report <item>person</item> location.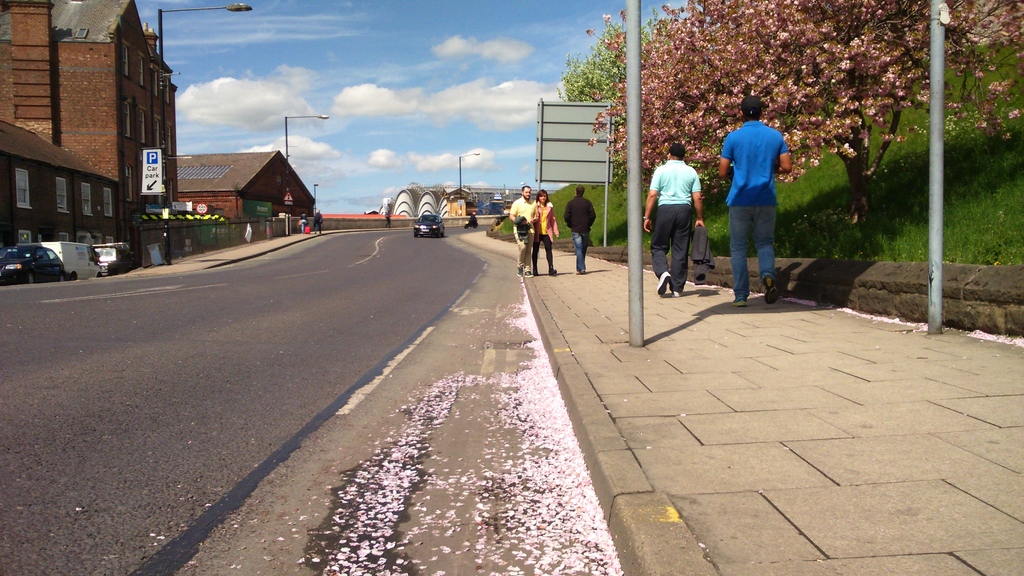
Report: [left=564, top=181, right=598, bottom=273].
